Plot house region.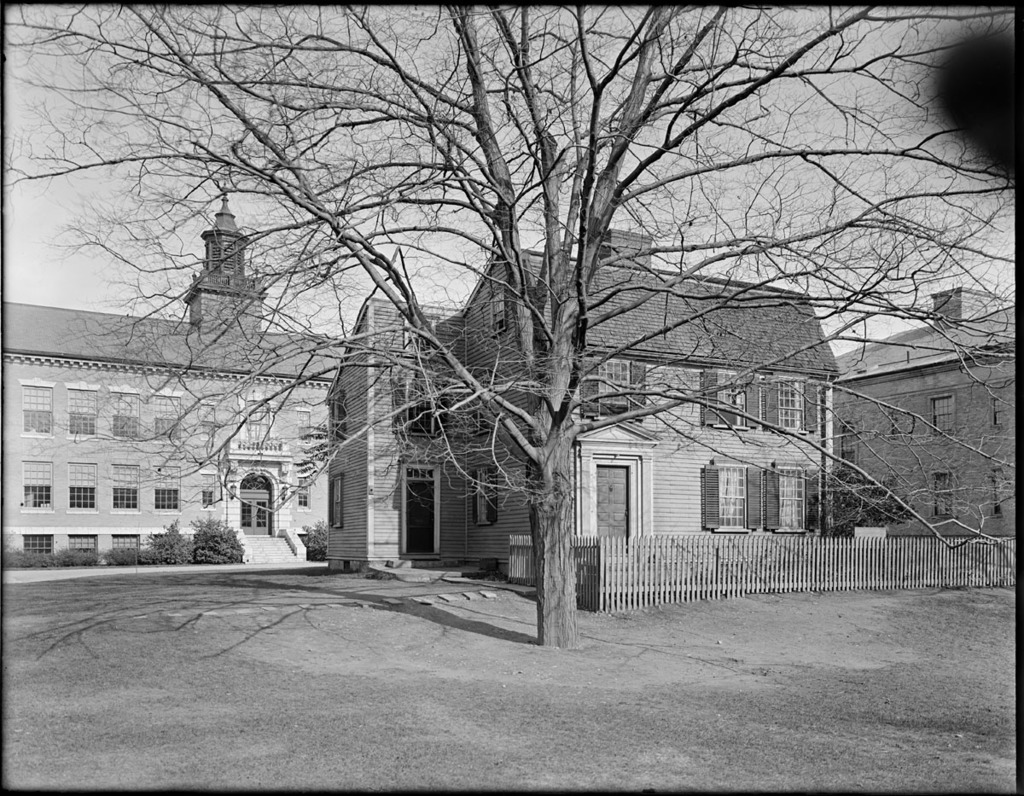
Plotted at region(0, 177, 351, 570).
